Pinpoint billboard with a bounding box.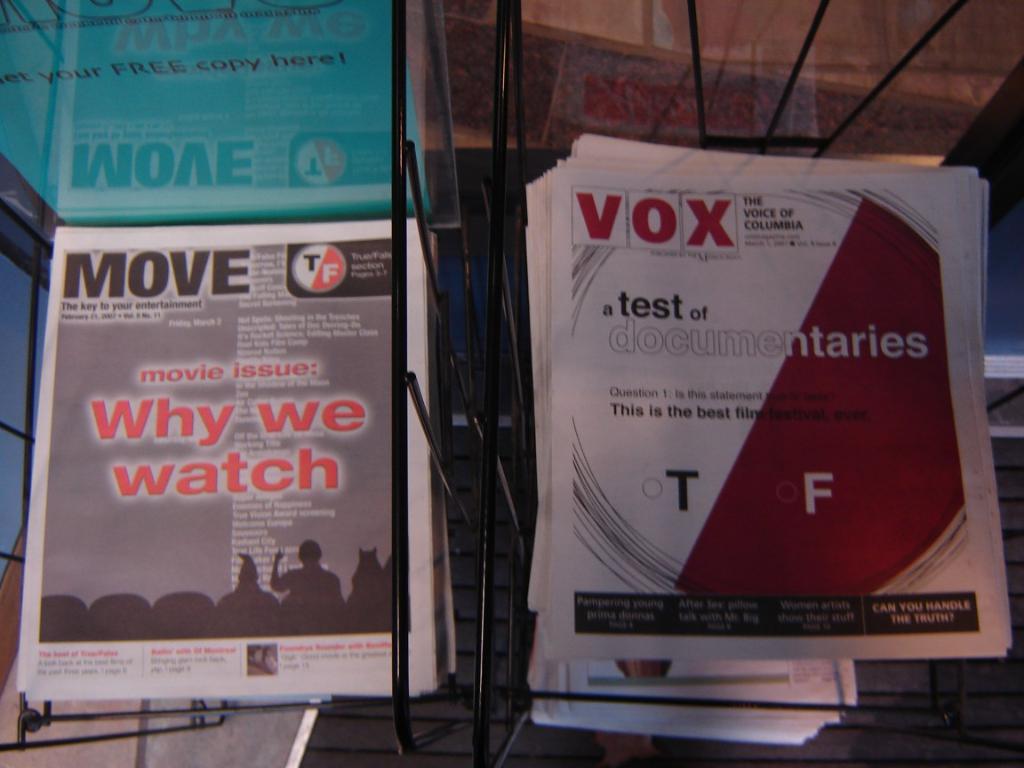
[x1=0, y1=0, x2=391, y2=212].
